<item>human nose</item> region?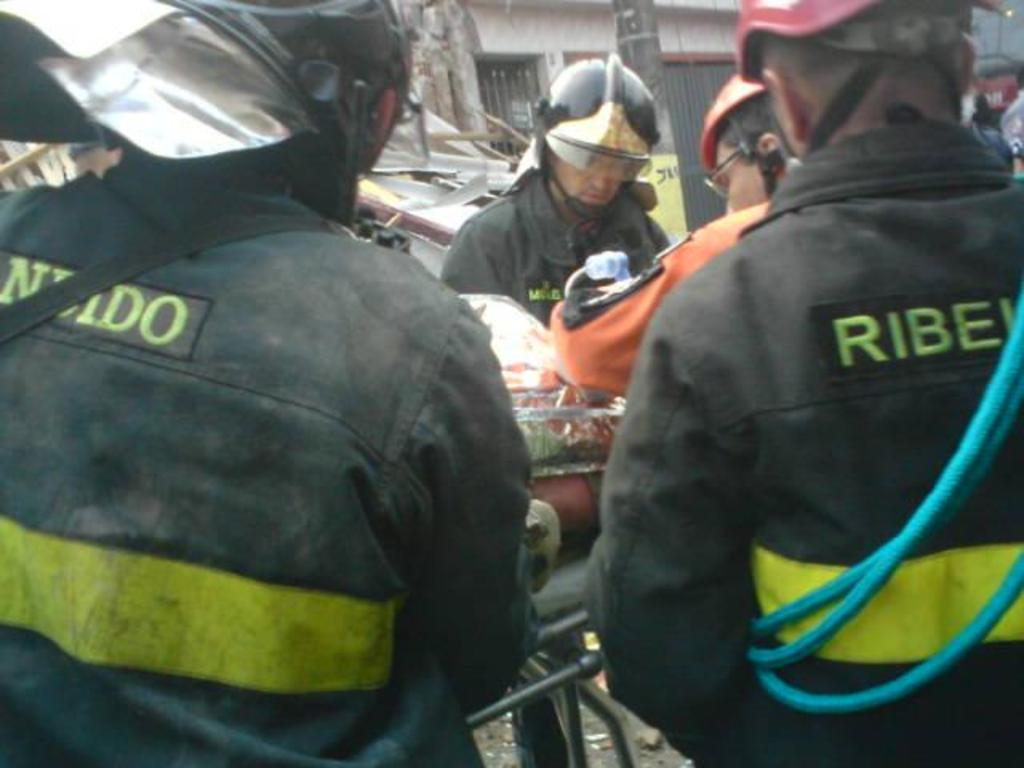
<box>584,165,616,195</box>
